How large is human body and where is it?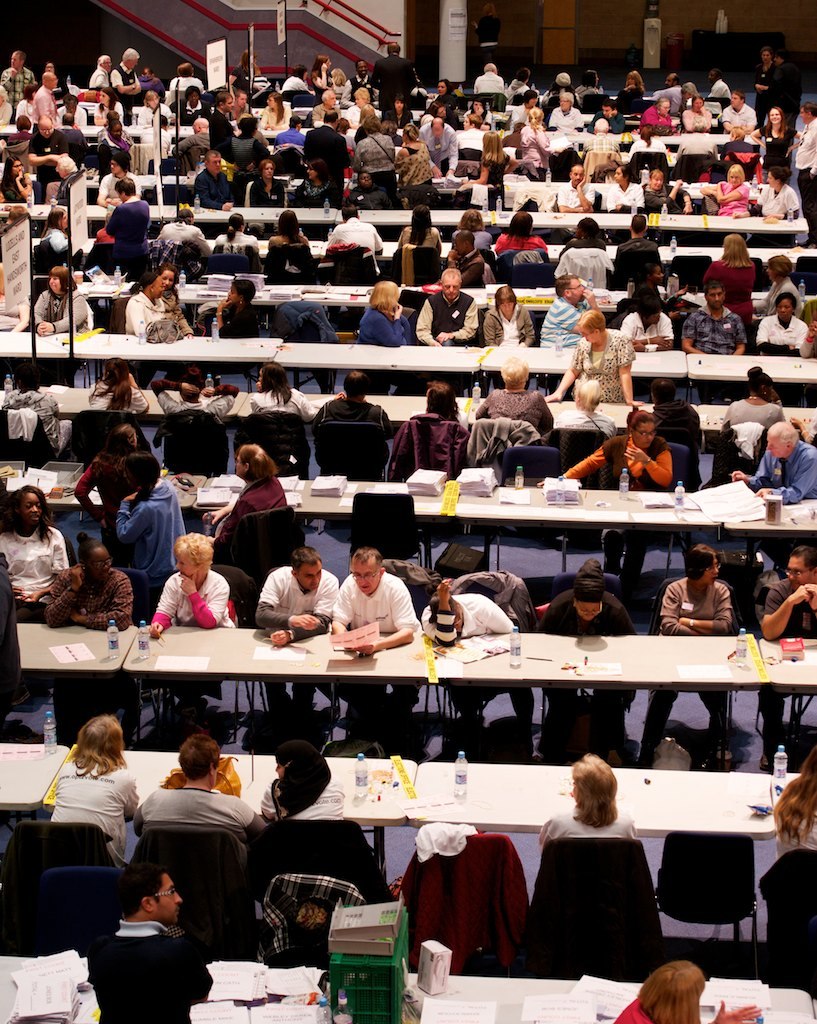
Bounding box: <bbox>532, 742, 669, 996</bbox>.
